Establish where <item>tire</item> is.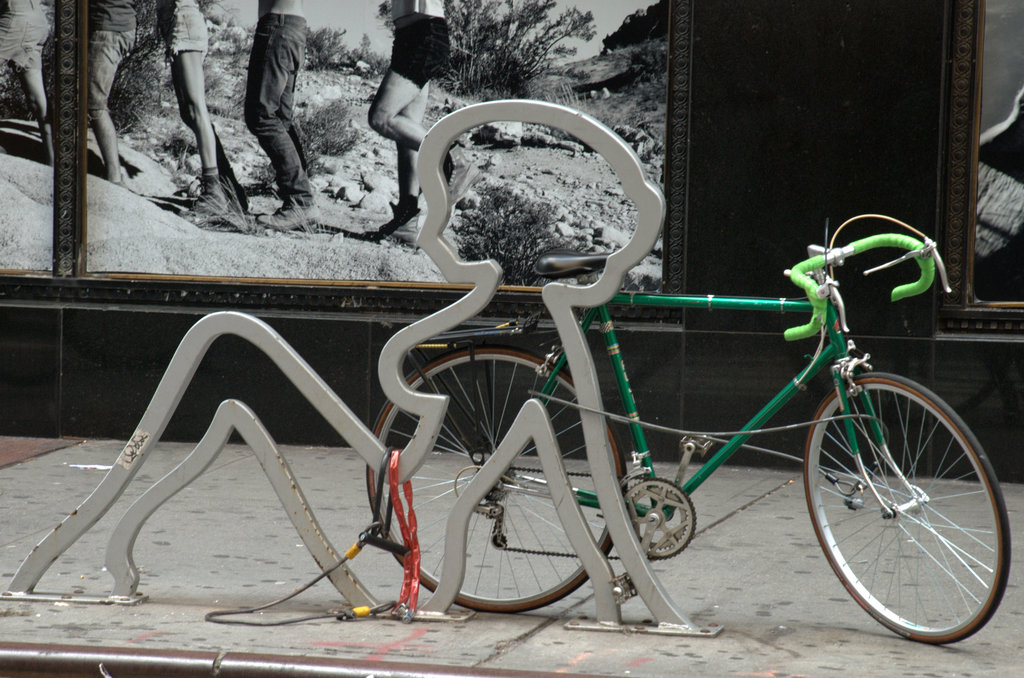
Established at <box>366,344,628,613</box>.
